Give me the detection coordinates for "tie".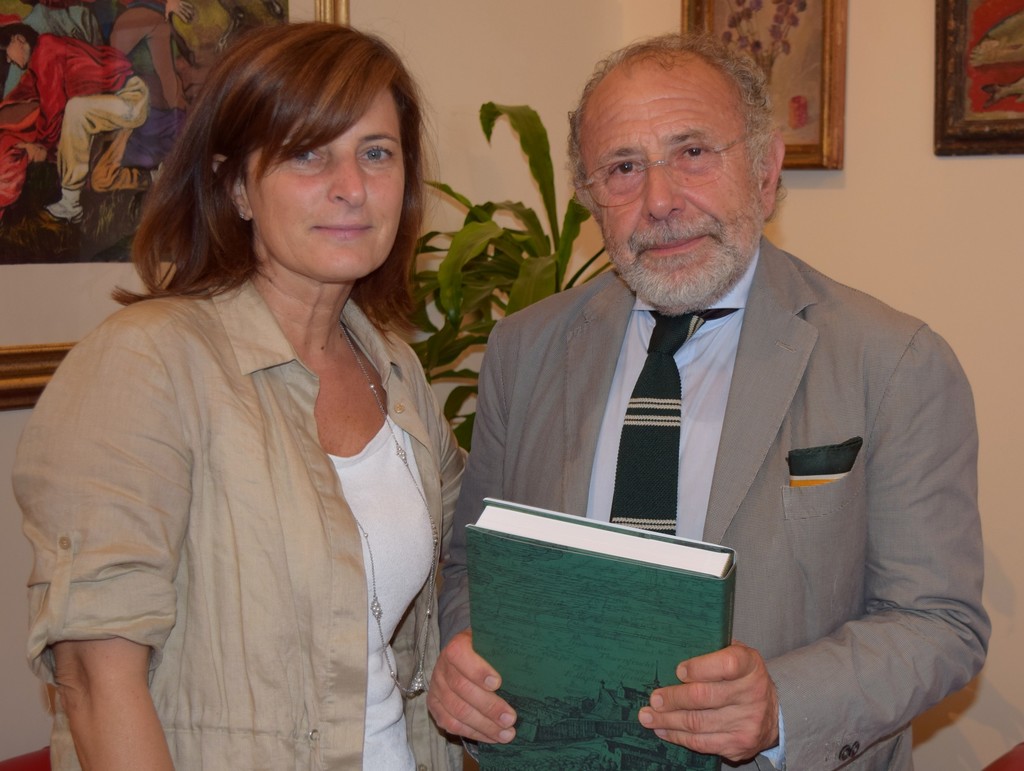
[609, 309, 743, 537].
